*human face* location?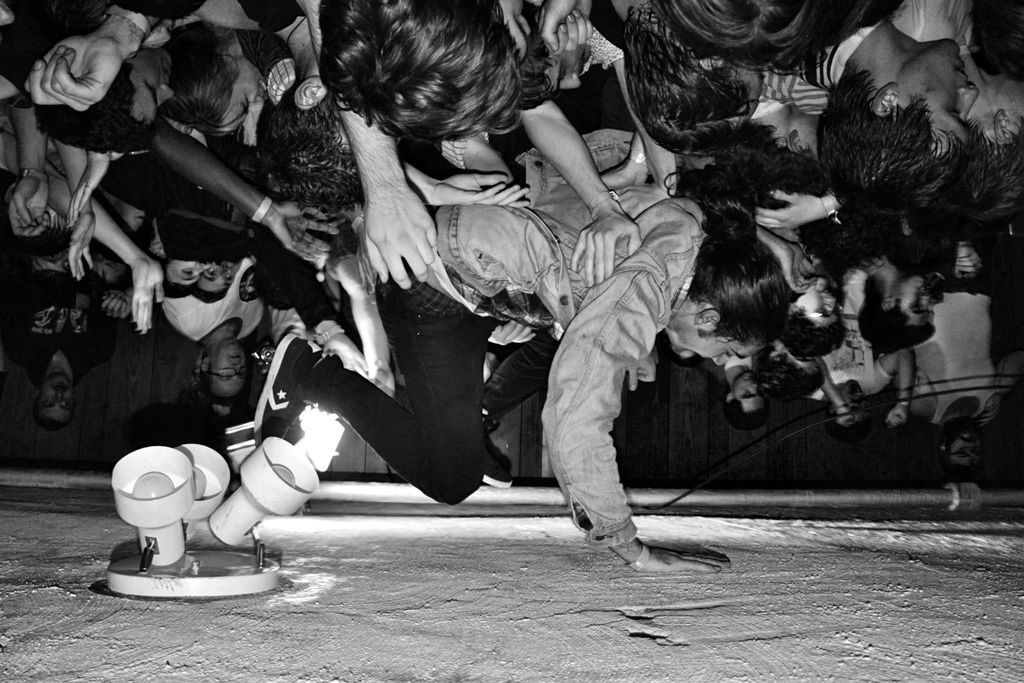
[x1=165, y1=257, x2=210, y2=292]
